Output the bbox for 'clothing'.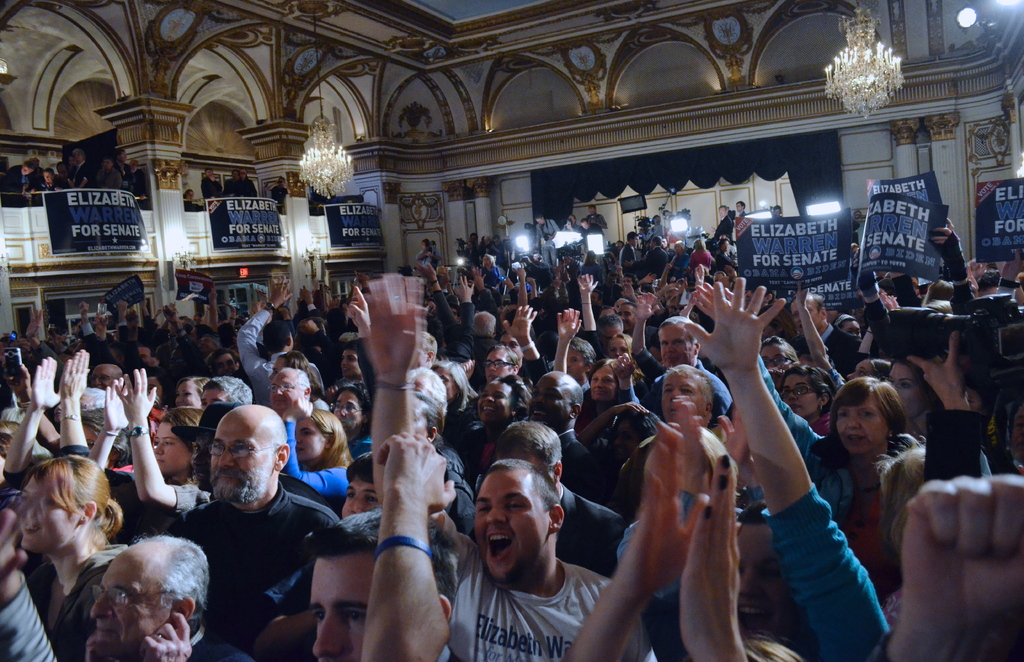
<box>236,177,257,198</box>.
